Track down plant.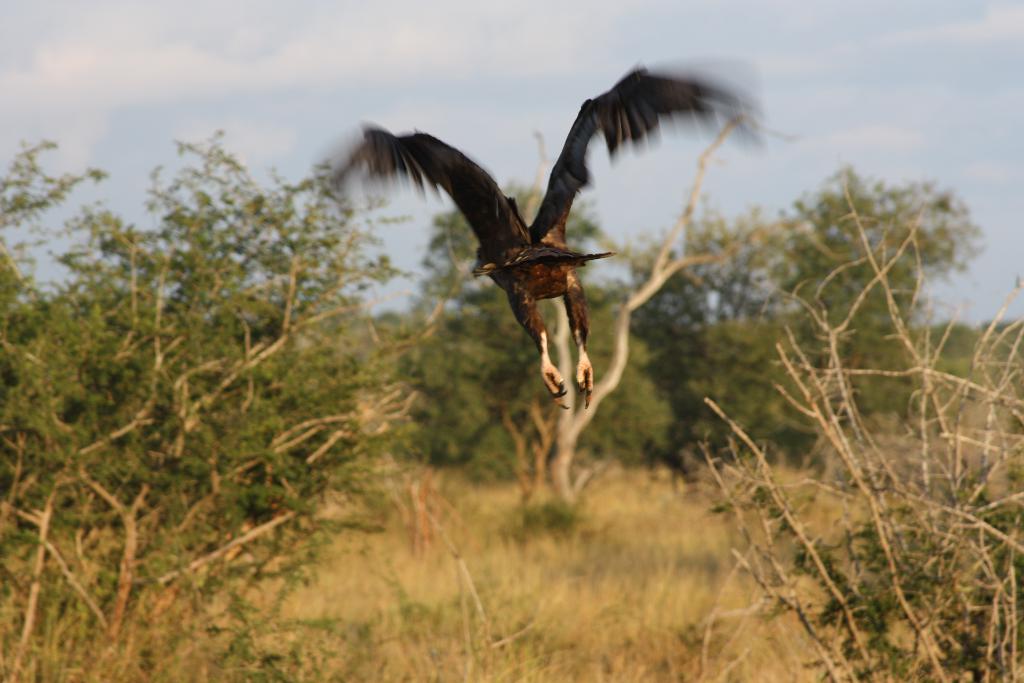
Tracked to detection(0, 124, 425, 682).
